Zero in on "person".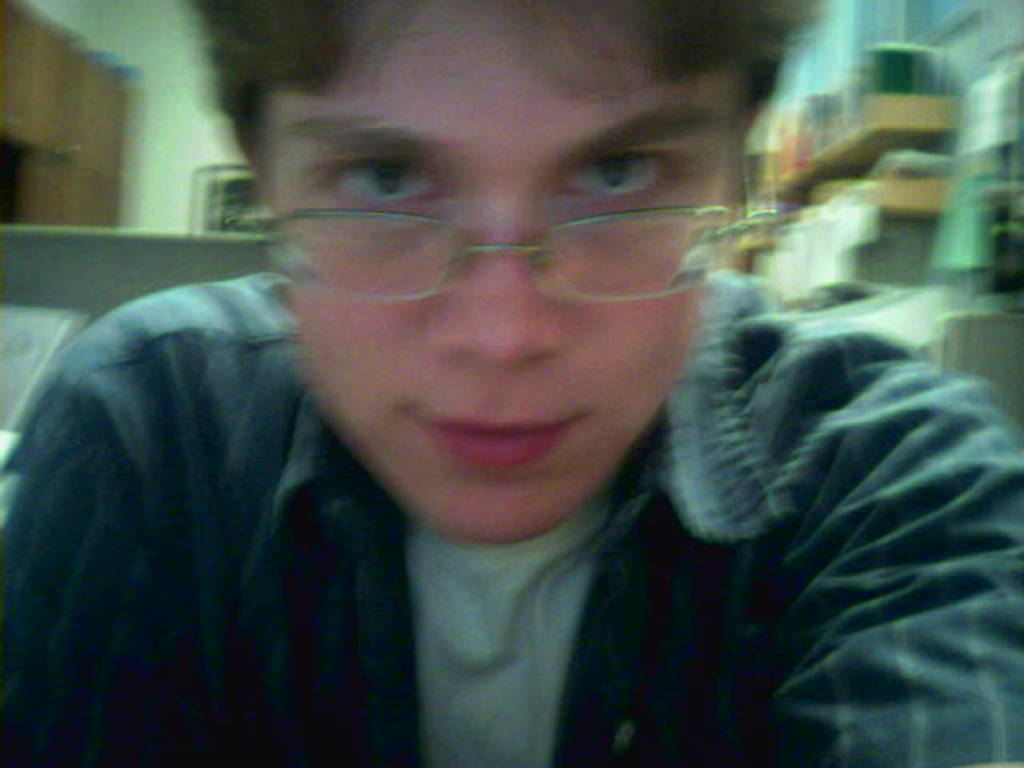
Zeroed in: 0/0/1022/766.
